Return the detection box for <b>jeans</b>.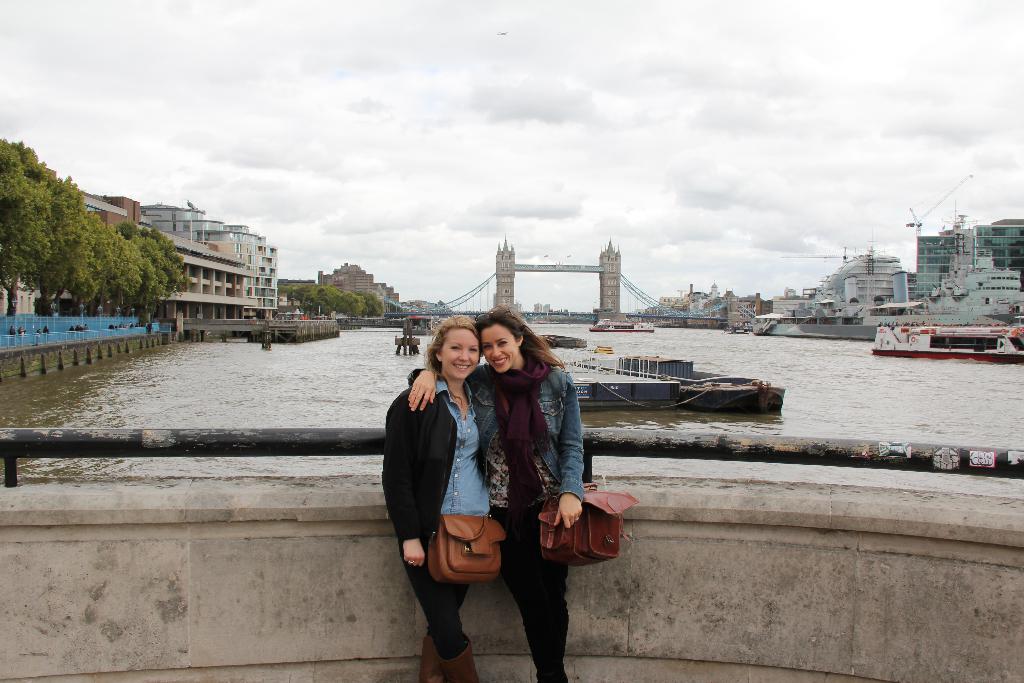
{"x1": 413, "y1": 367, "x2": 582, "y2": 499}.
